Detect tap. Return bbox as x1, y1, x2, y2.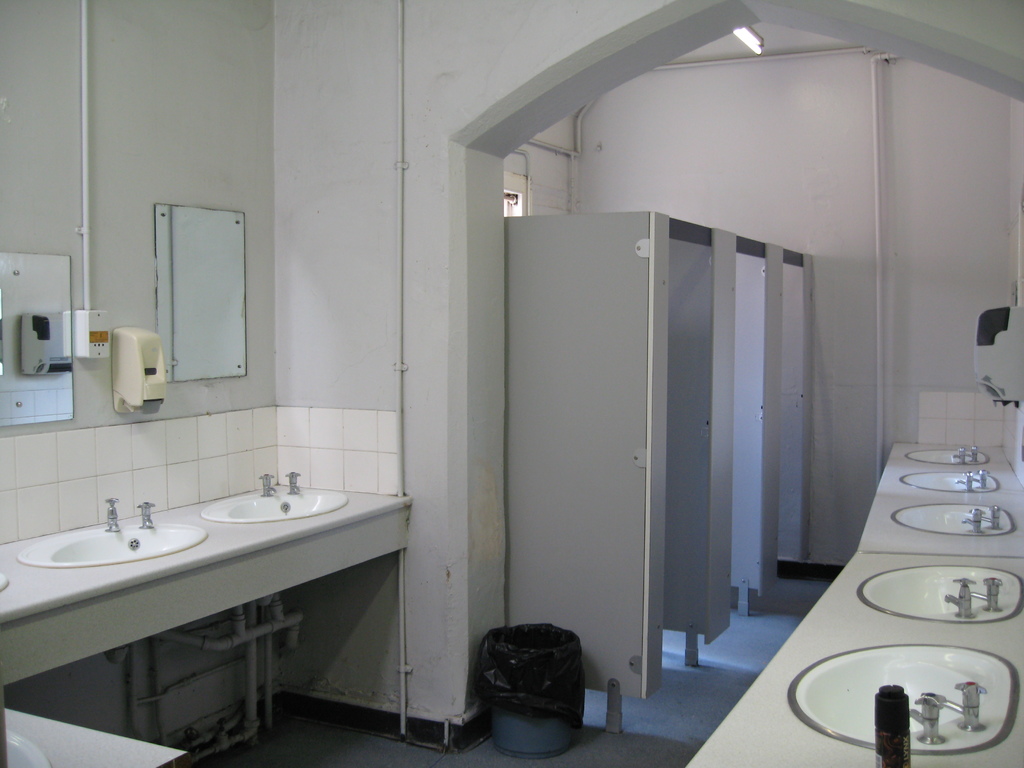
132, 497, 159, 532.
